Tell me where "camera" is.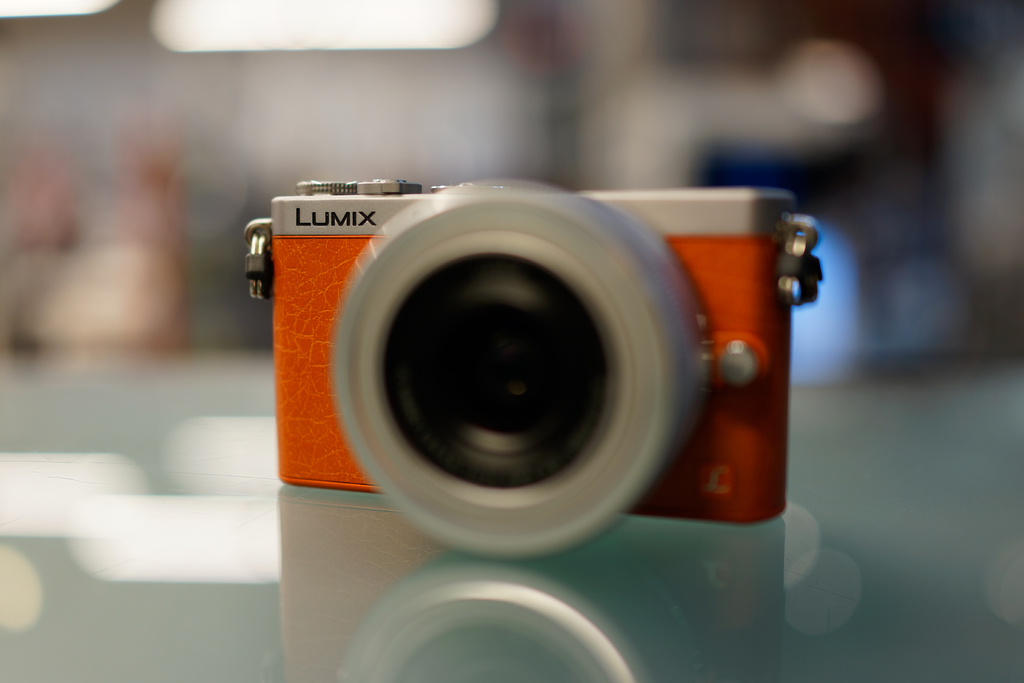
"camera" is at BBox(242, 171, 802, 524).
